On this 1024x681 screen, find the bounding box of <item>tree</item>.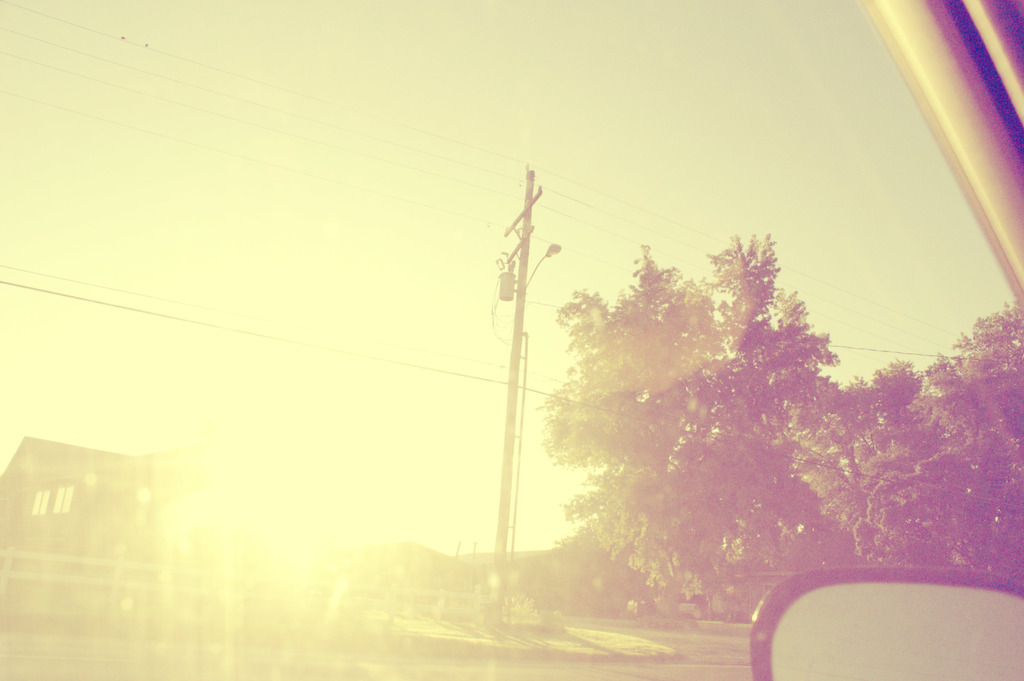
Bounding box: (left=531, top=232, right=833, bottom=606).
